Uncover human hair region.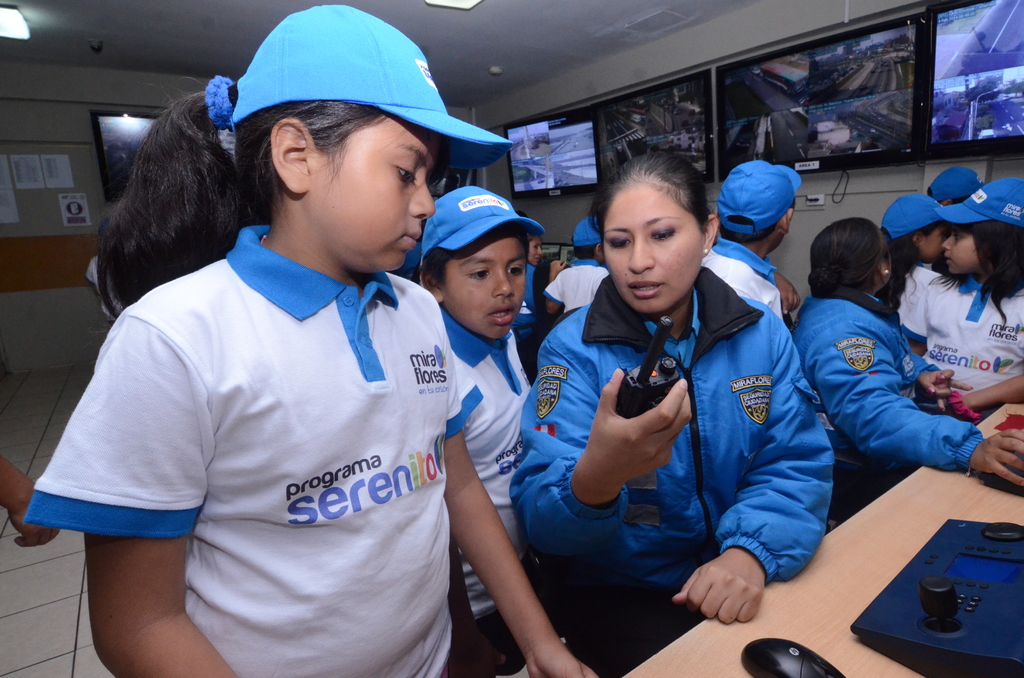
Uncovered: [left=415, top=243, right=458, bottom=296].
